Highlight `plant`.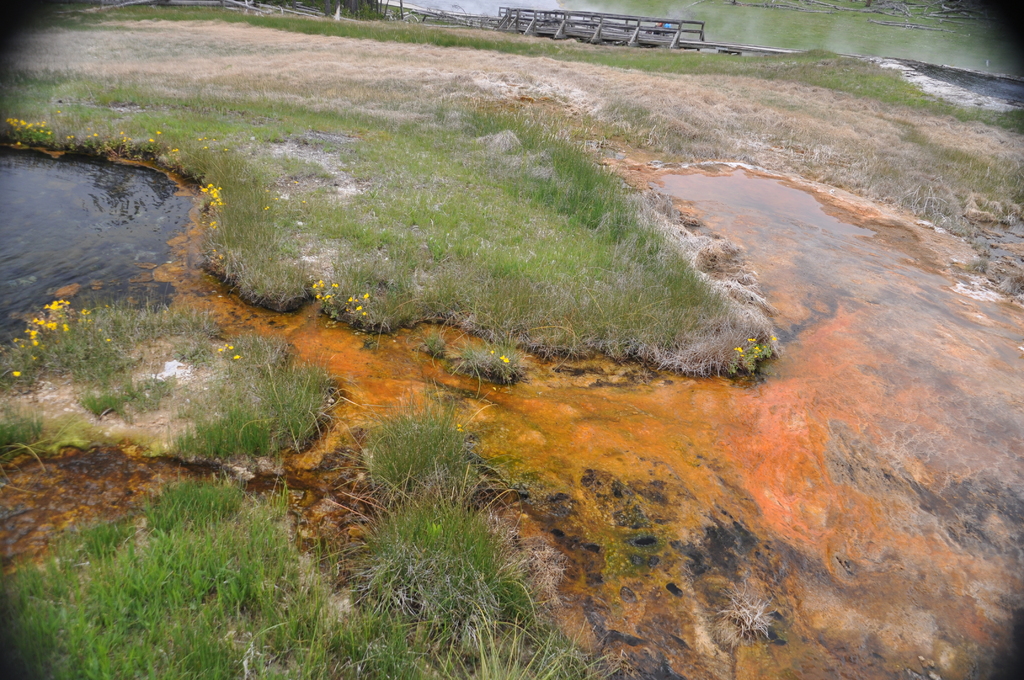
Highlighted region: bbox(0, 67, 535, 173).
